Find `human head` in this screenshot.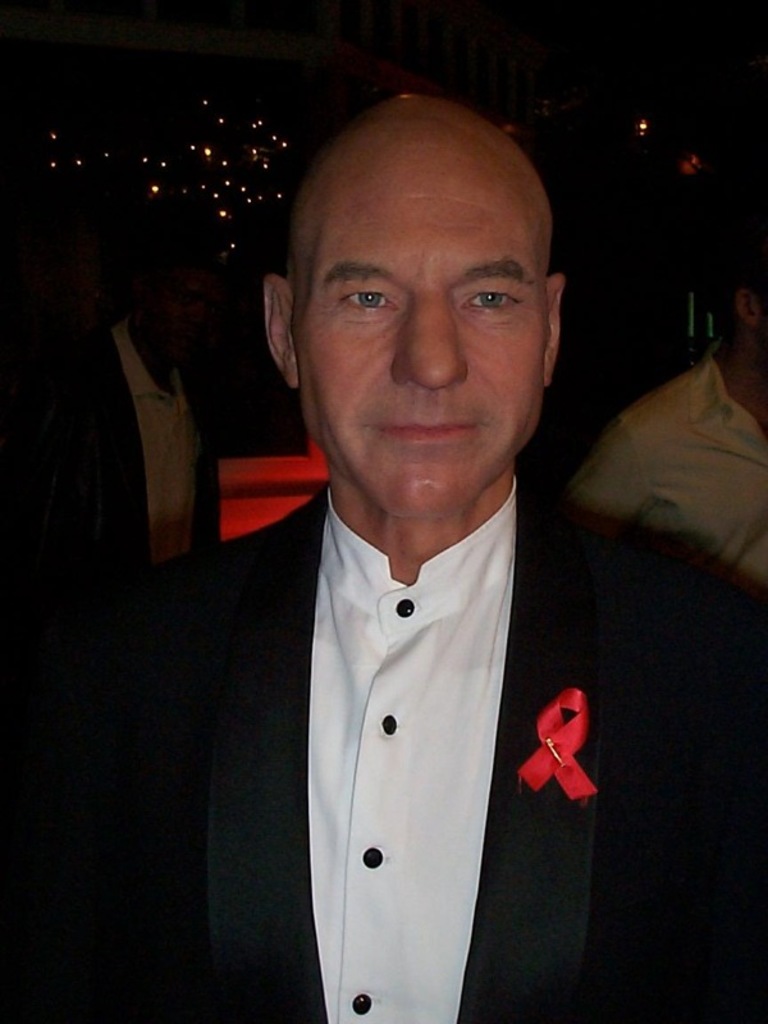
The bounding box for `human head` is select_region(727, 241, 767, 353).
